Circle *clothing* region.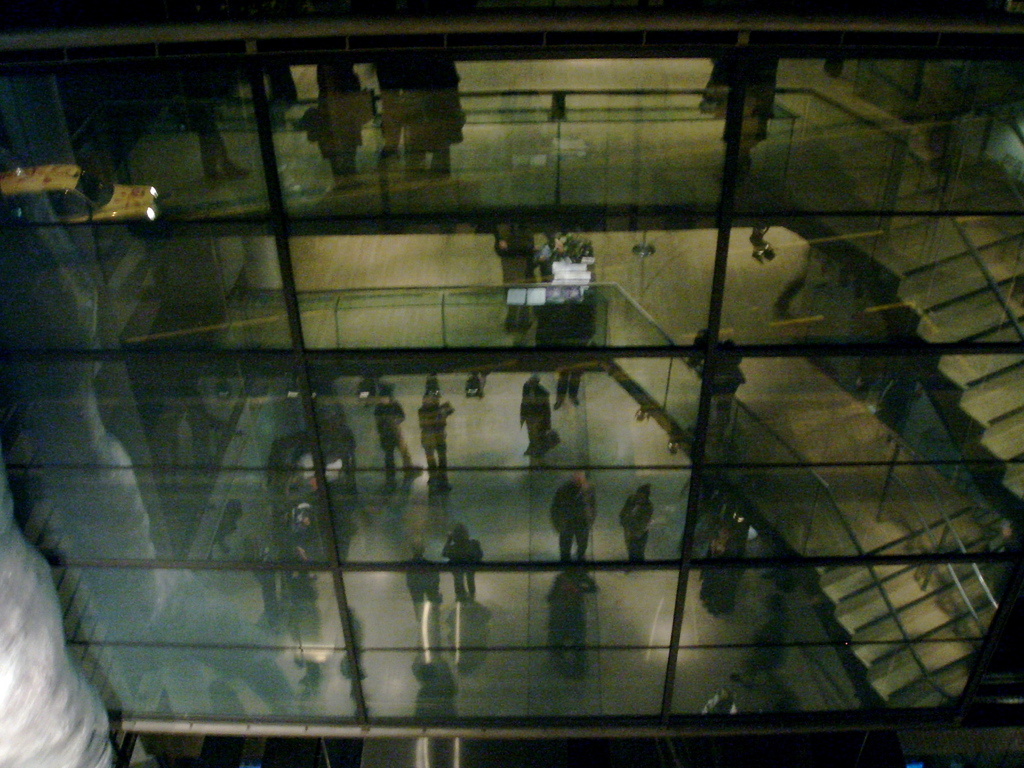
Region: locate(621, 498, 653, 565).
